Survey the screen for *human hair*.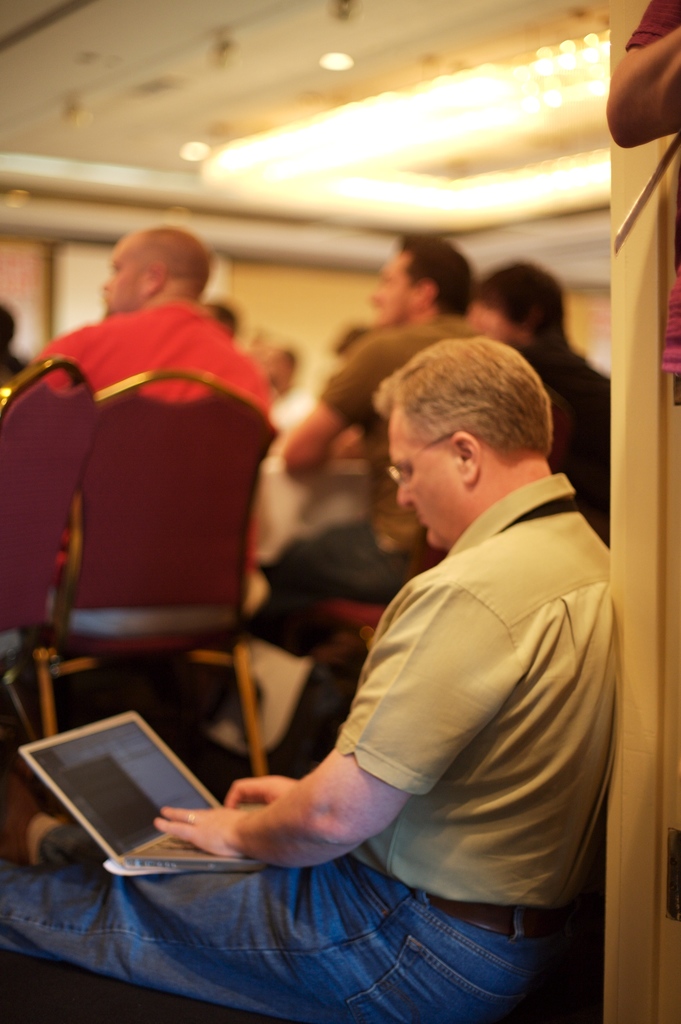
Survey found: detection(493, 254, 584, 342).
